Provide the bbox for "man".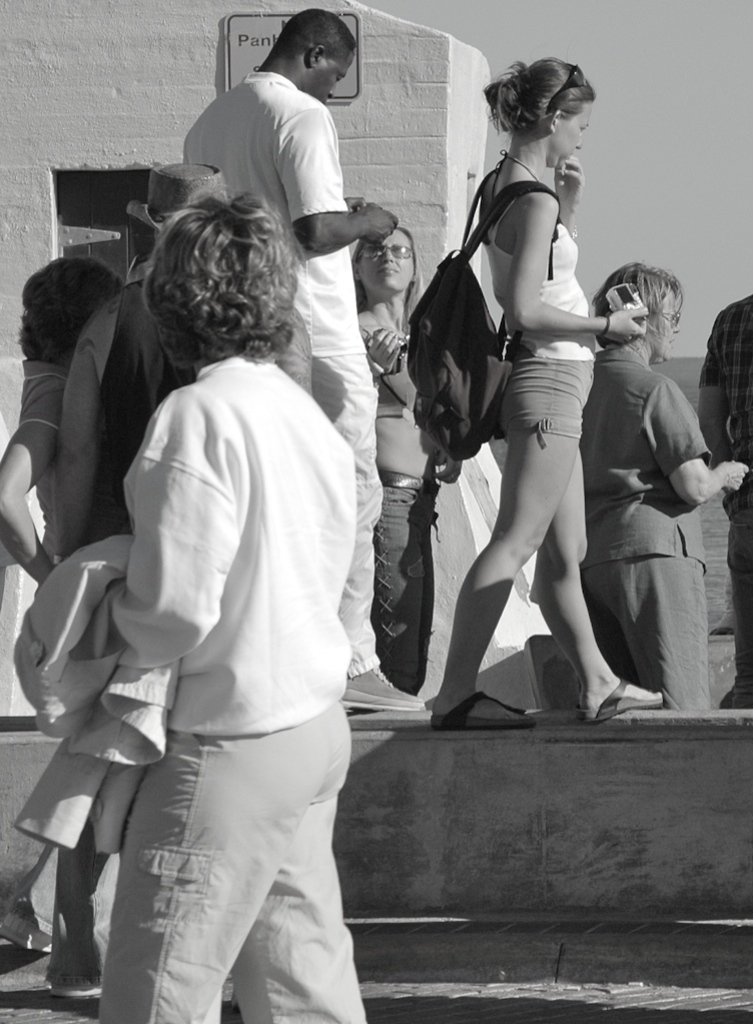
(left=565, top=254, right=740, bottom=709).
